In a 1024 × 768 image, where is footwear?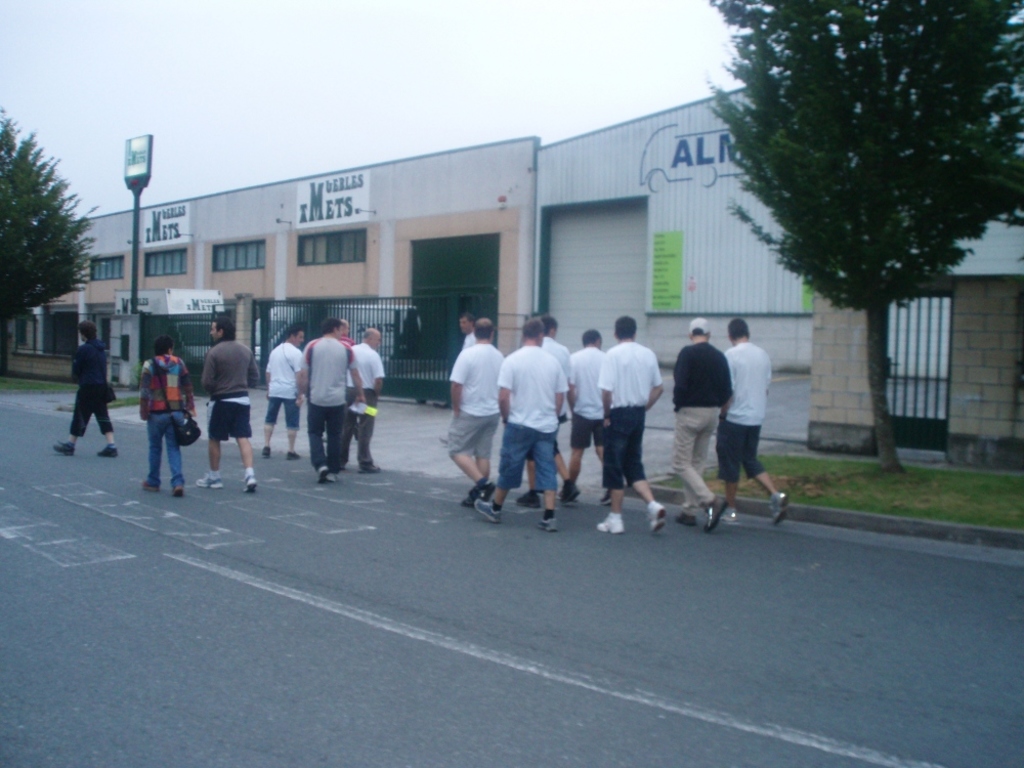
bbox(260, 443, 271, 462).
